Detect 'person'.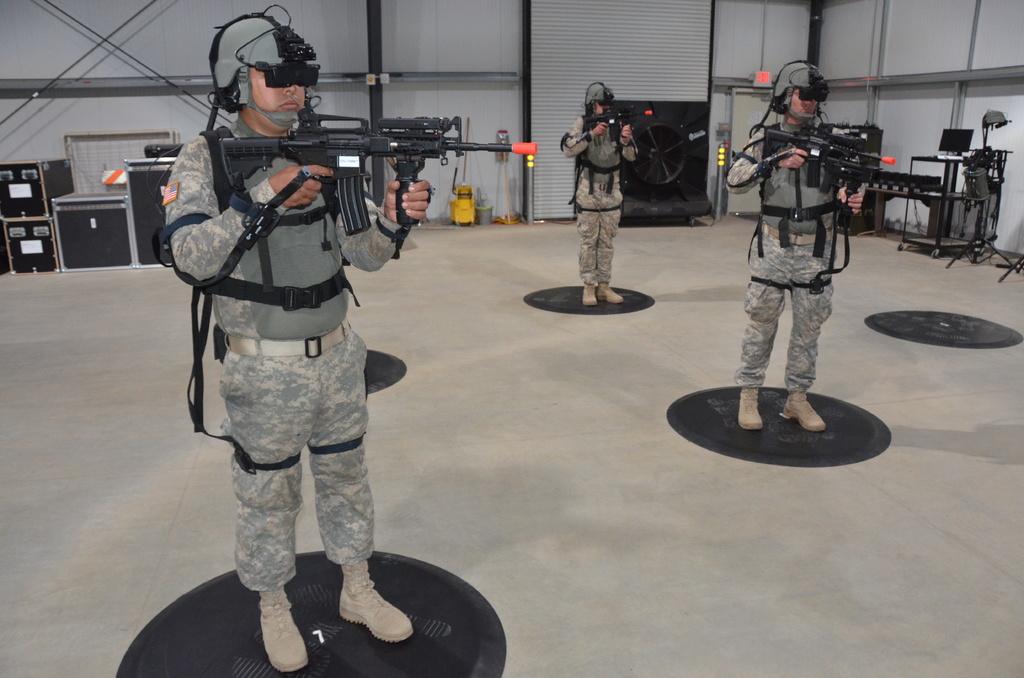
Detected at <region>173, 53, 407, 677</region>.
